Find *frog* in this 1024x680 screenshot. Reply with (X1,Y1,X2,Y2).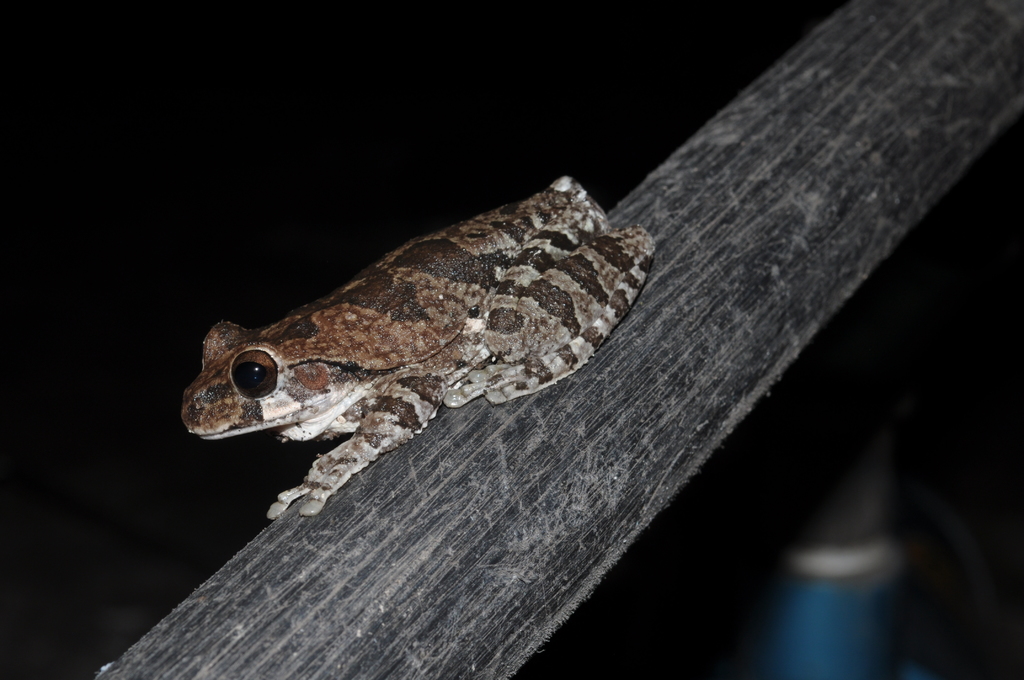
(180,175,656,519).
